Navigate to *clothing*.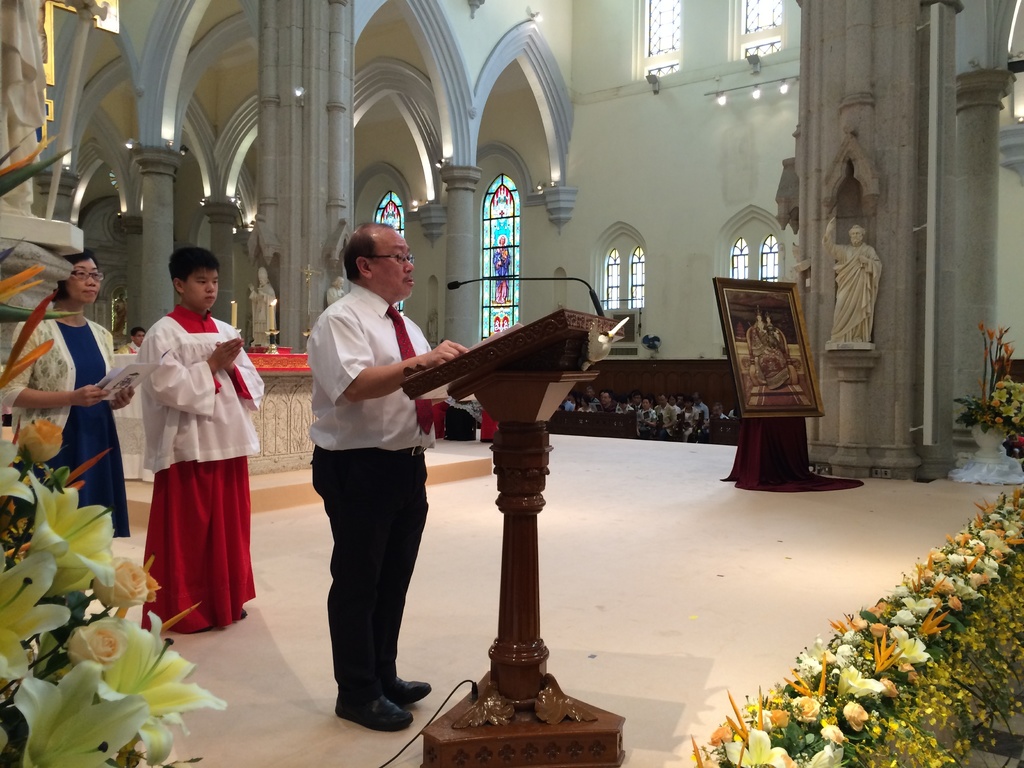
Navigation target: x1=327 y1=287 x2=346 y2=303.
